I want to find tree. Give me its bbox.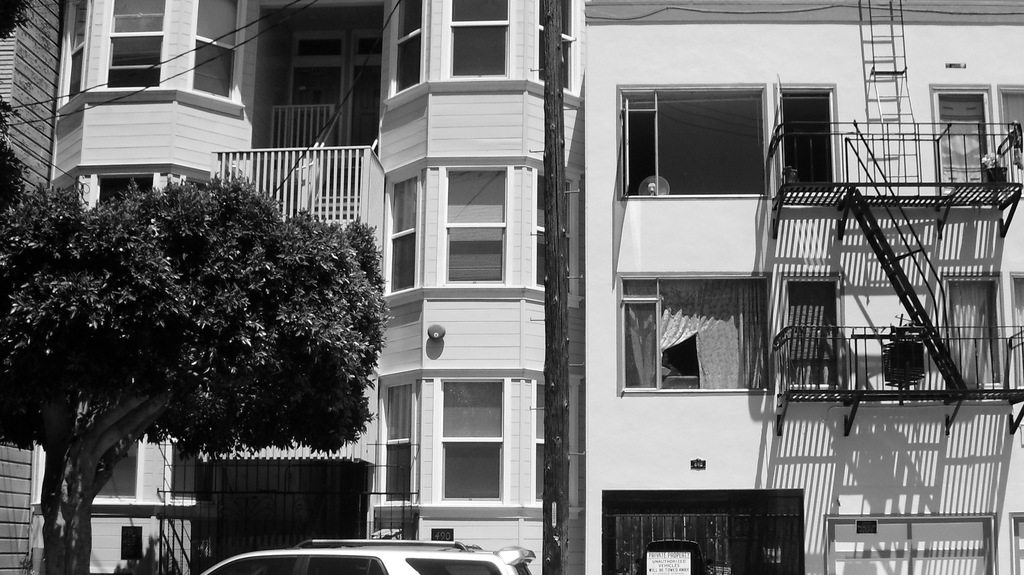
10/155/385/521.
